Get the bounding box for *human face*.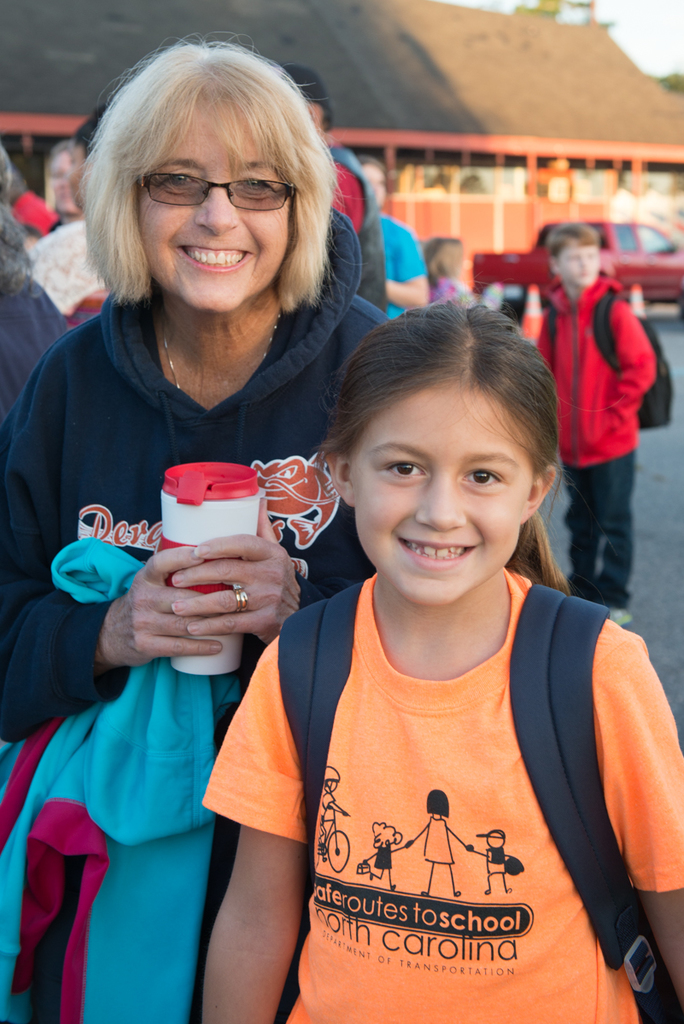
BBox(557, 247, 592, 286).
